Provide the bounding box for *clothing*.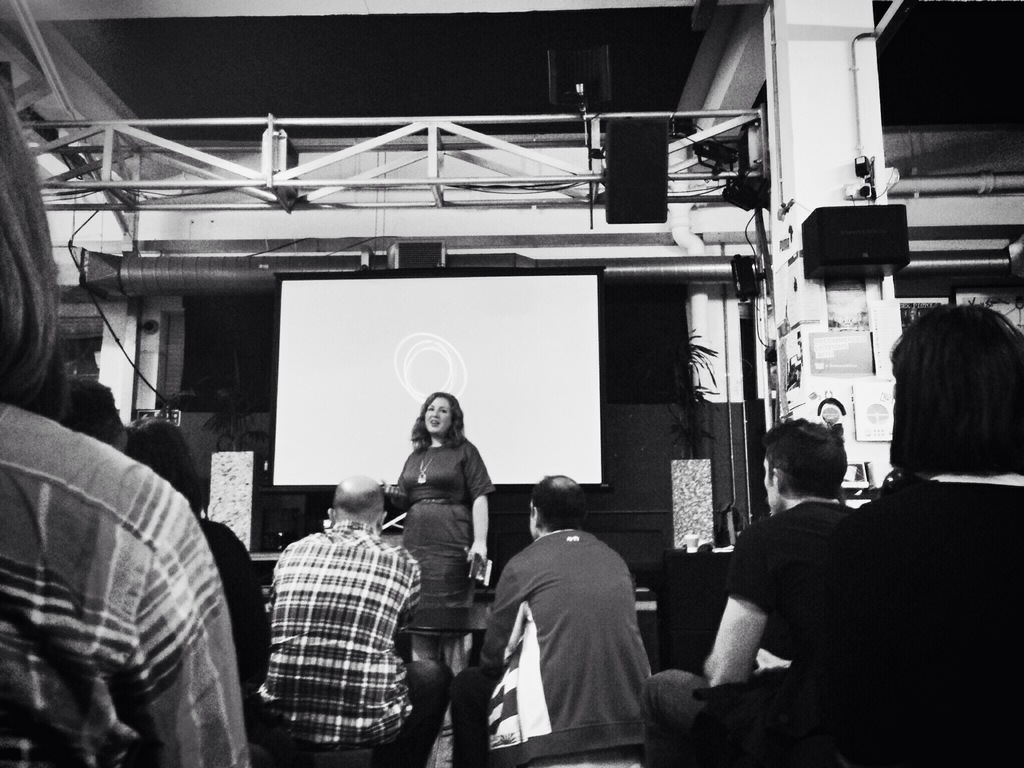
[left=476, top=505, right=659, bottom=759].
